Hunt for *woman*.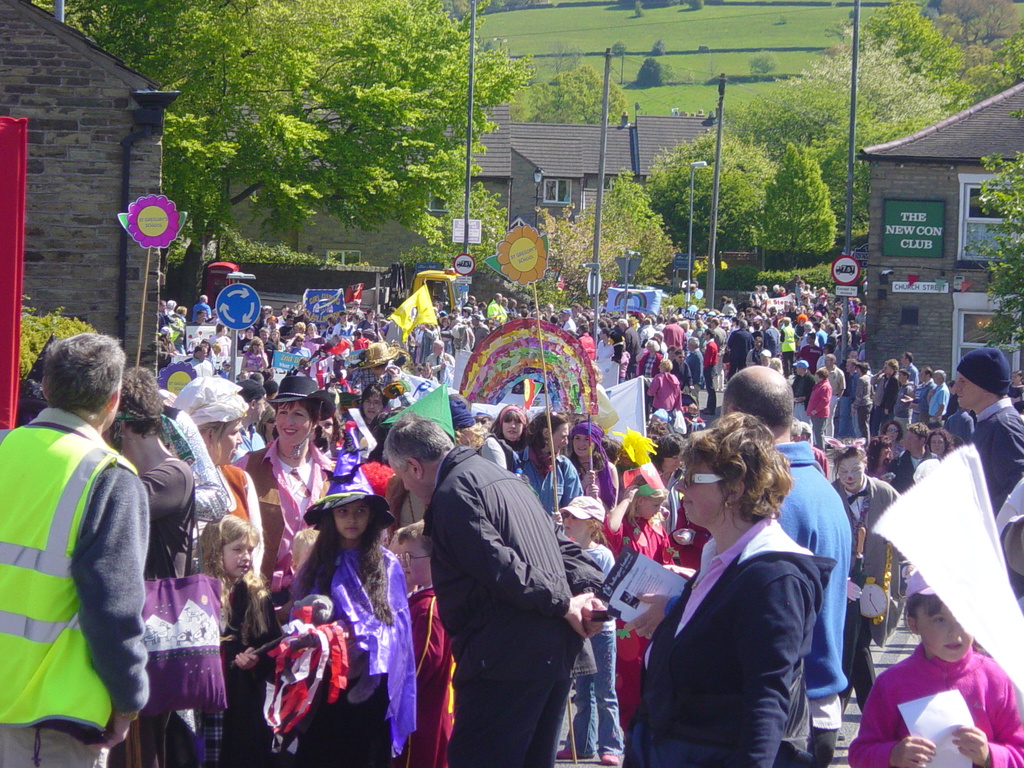
Hunted down at box=[763, 317, 781, 346].
